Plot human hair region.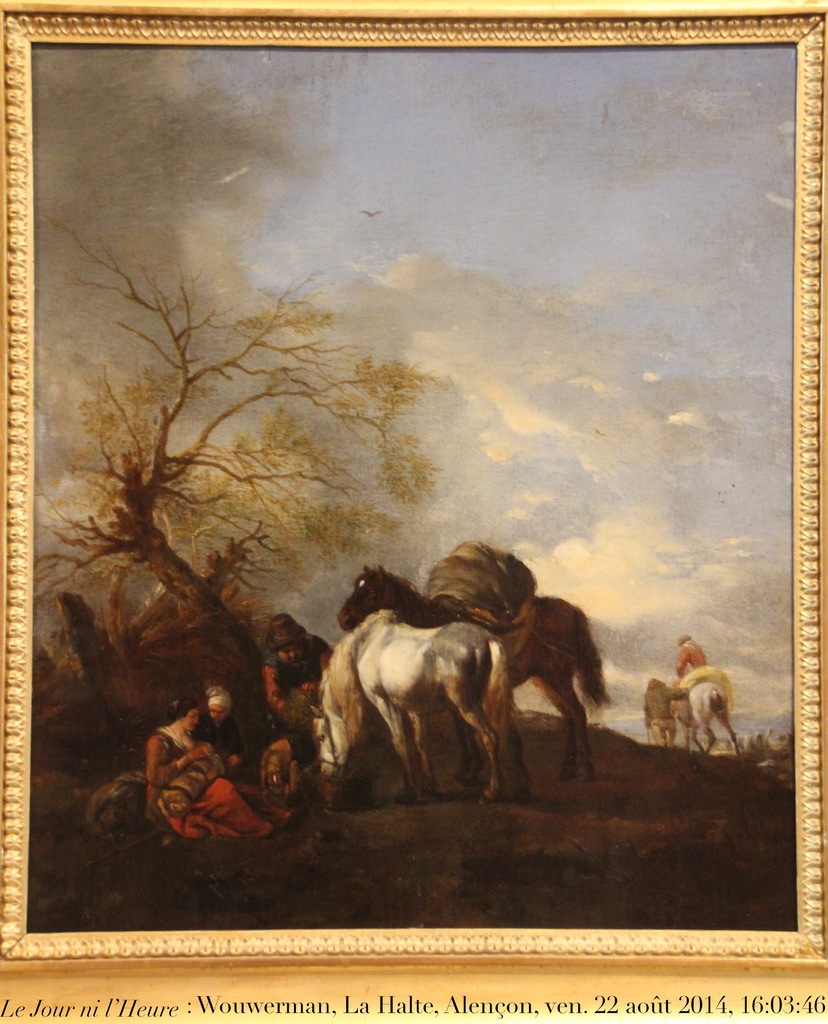
Plotted at crop(270, 625, 309, 655).
